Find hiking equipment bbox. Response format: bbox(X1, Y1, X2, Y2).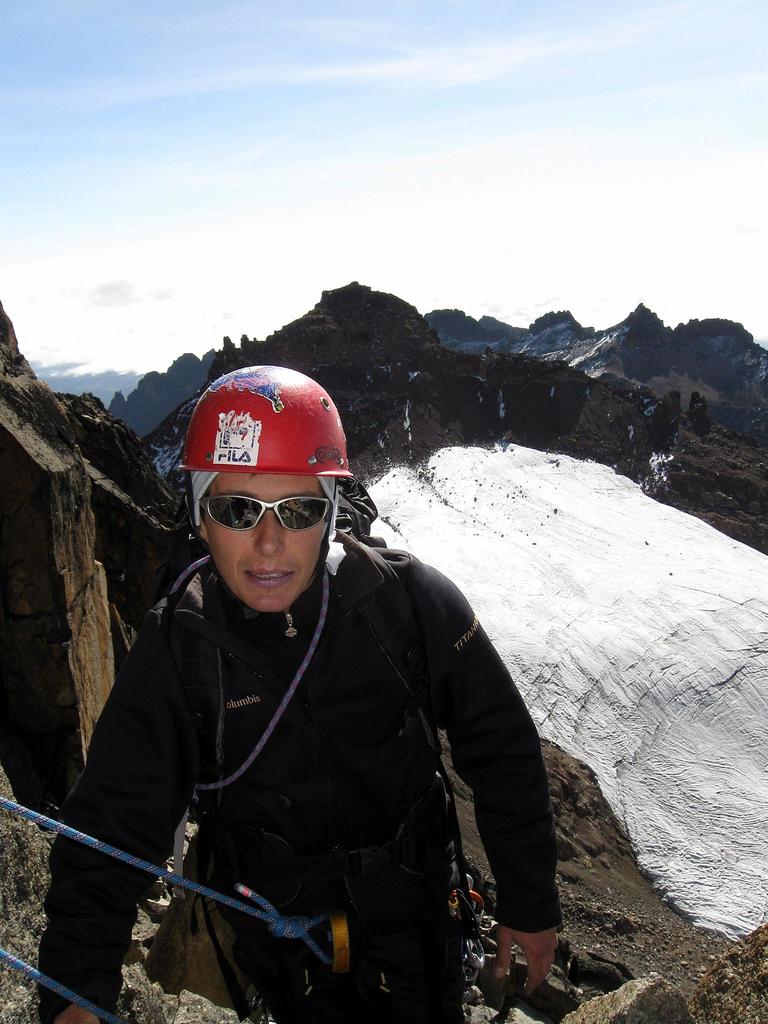
bbox(193, 876, 484, 1016).
